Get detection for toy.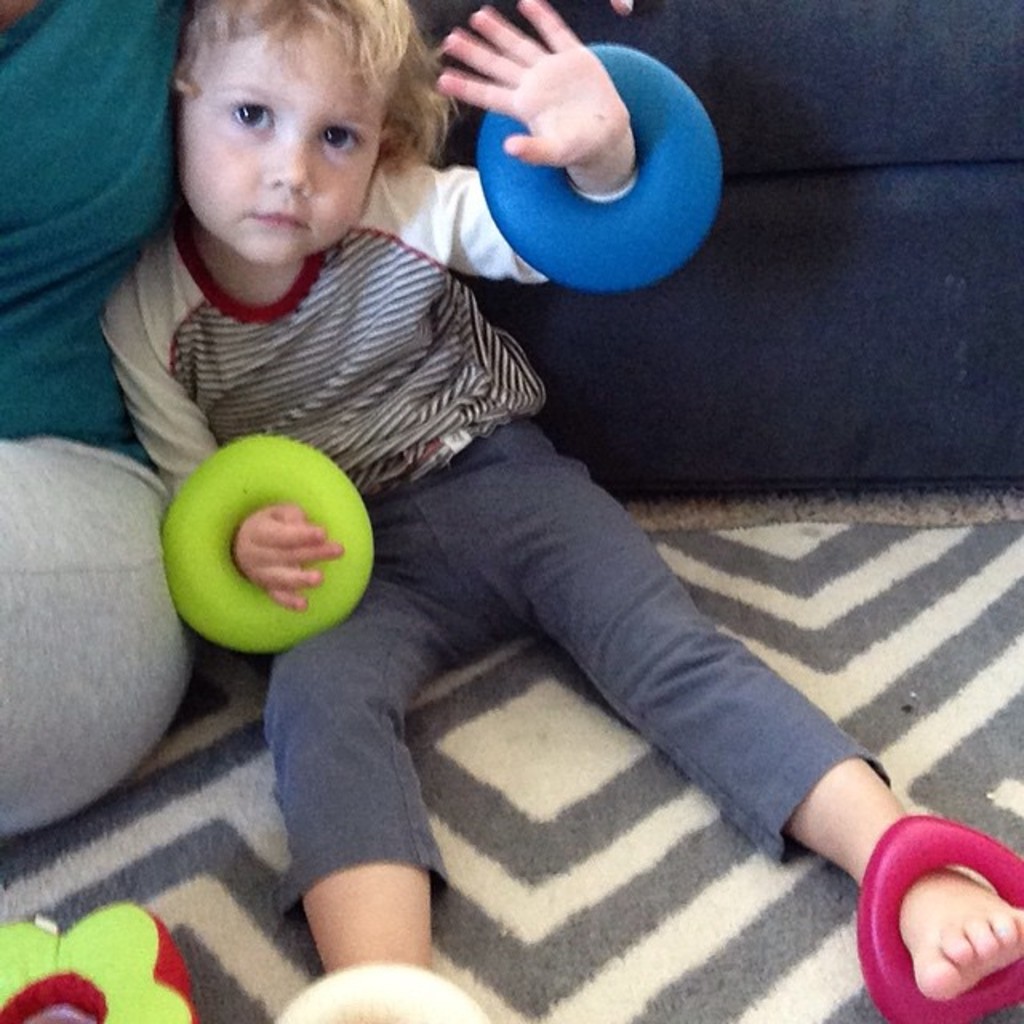
Detection: (0,896,202,1022).
